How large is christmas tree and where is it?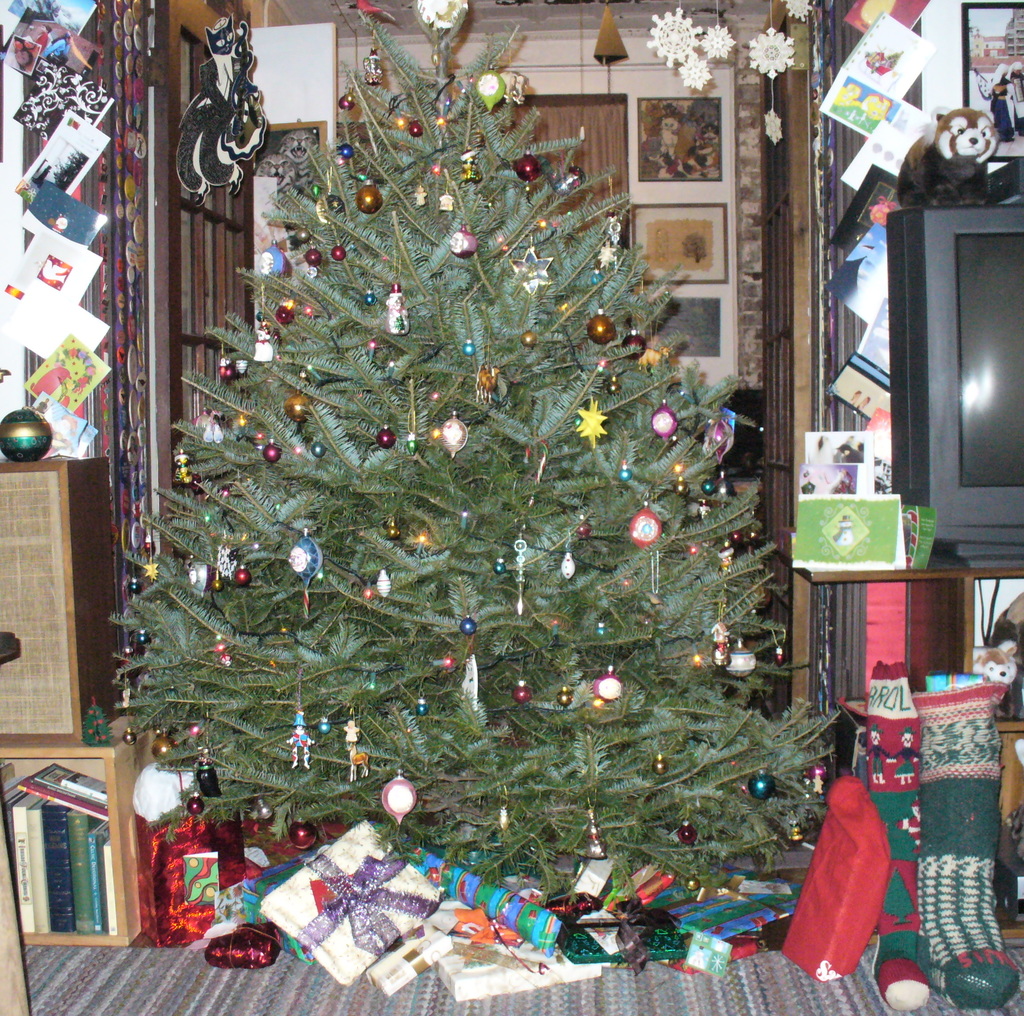
Bounding box: rect(111, 0, 838, 957).
